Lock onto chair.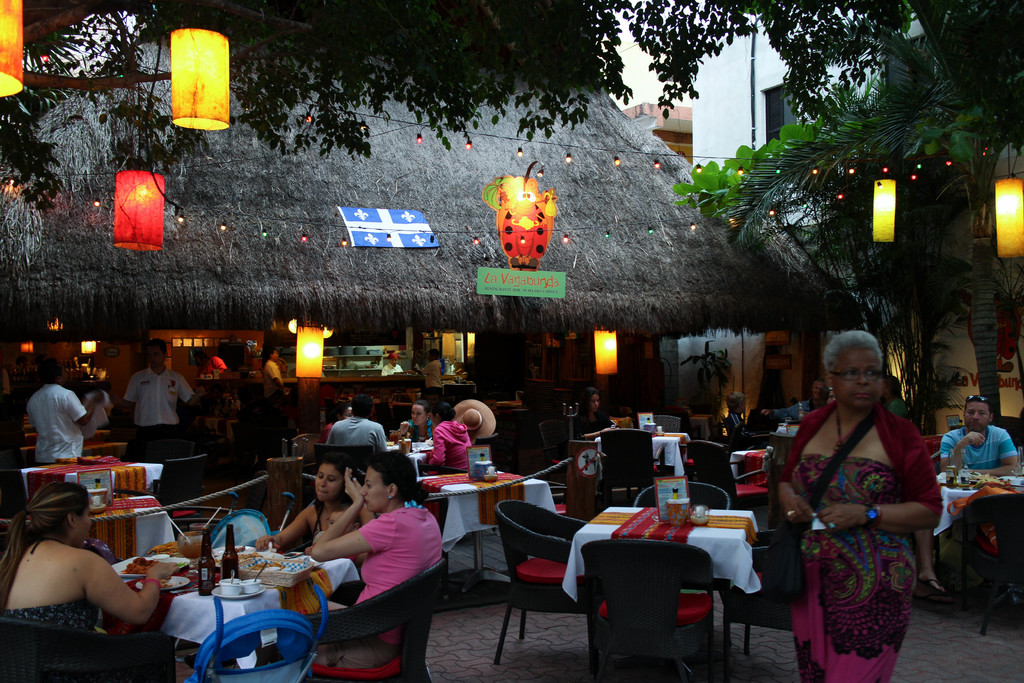
Locked: (588, 427, 666, 504).
